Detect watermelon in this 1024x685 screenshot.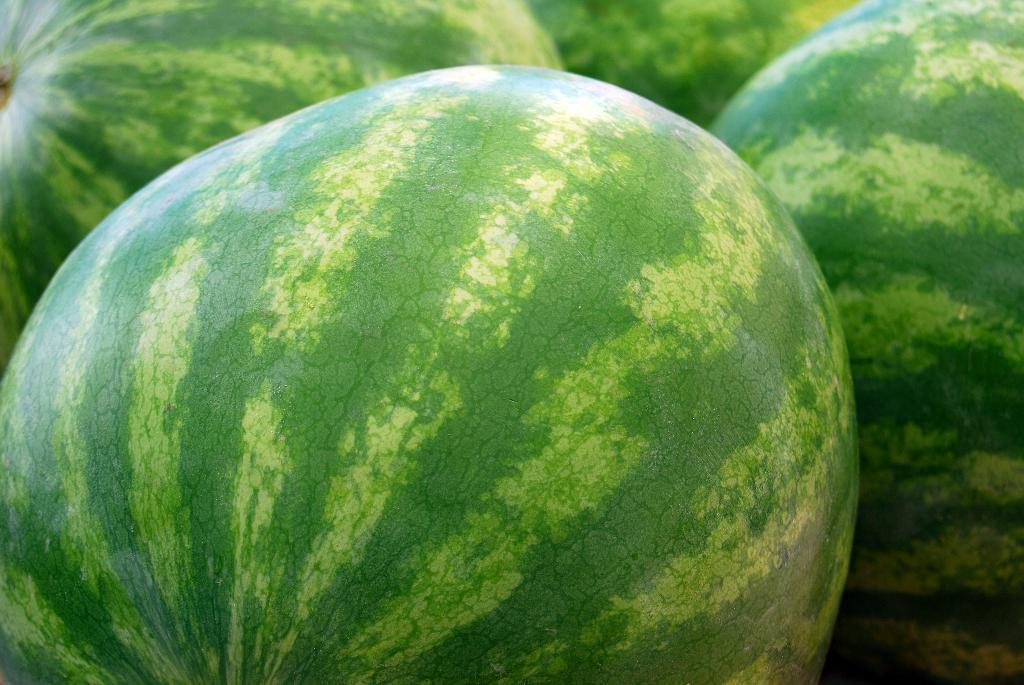
Detection: x1=0, y1=0, x2=563, y2=353.
